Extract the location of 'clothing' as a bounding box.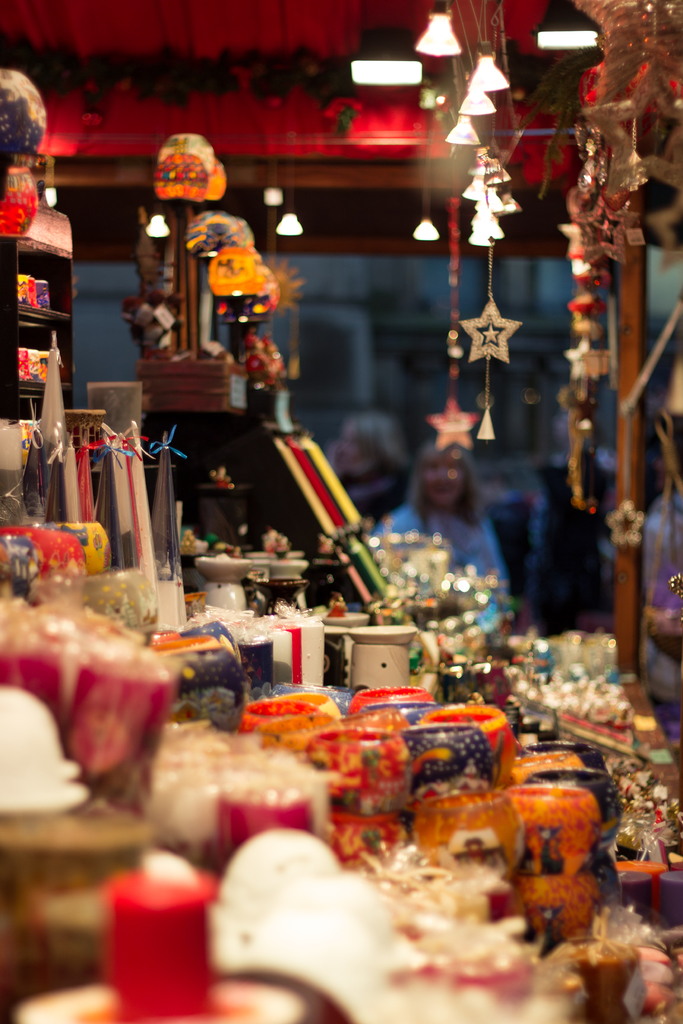
(left=382, top=492, right=513, bottom=621).
